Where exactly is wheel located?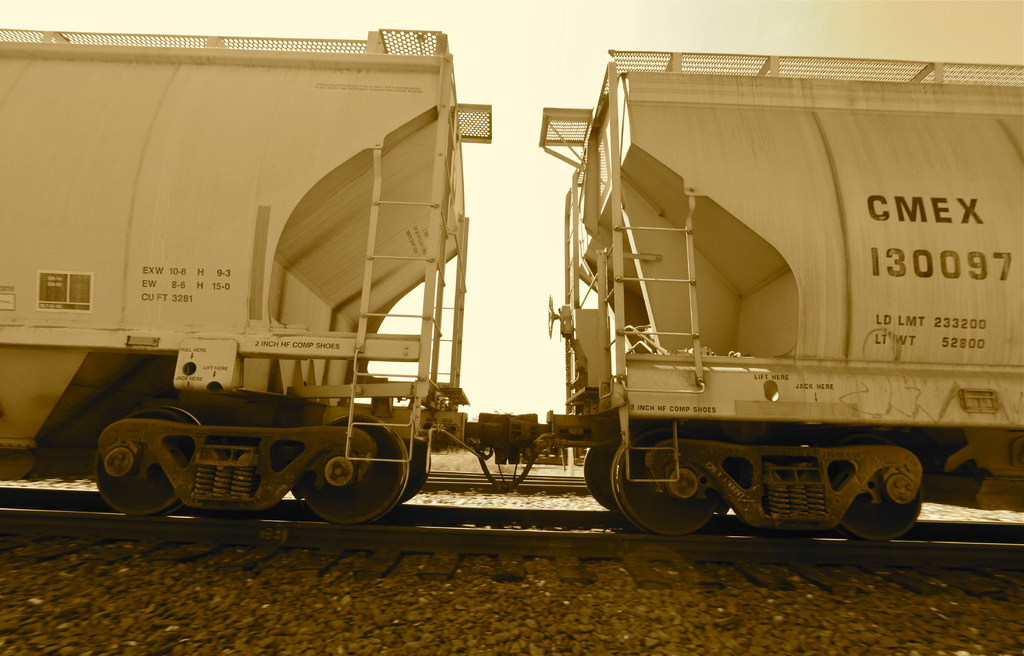
Its bounding box is (414,430,431,488).
